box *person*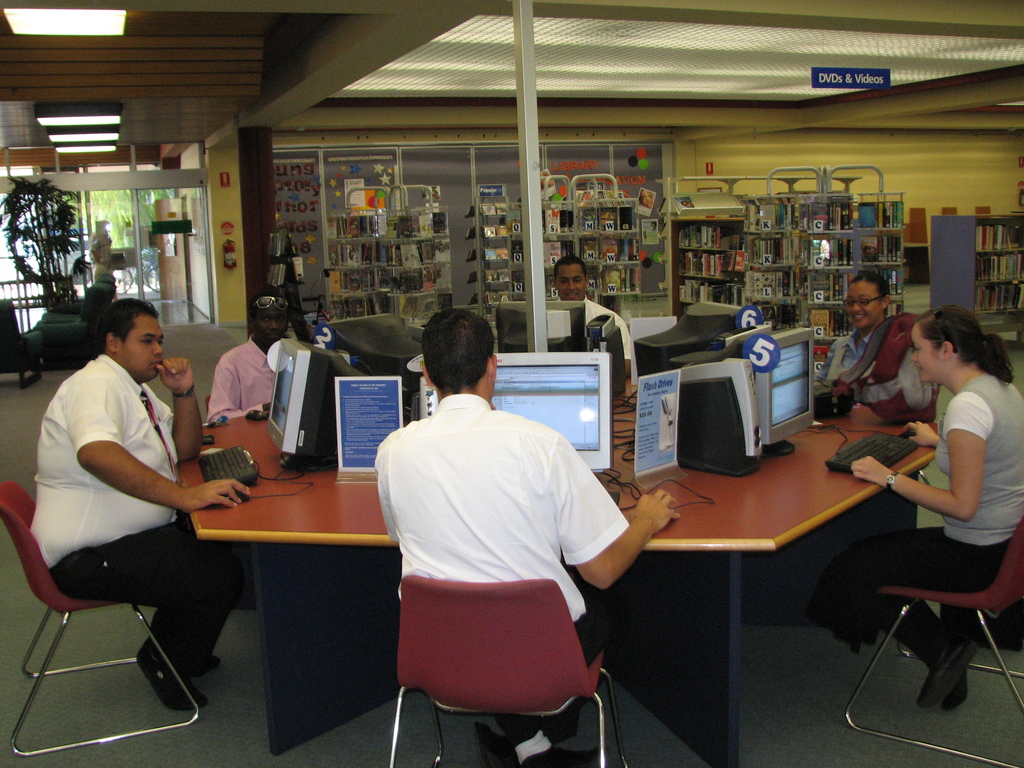
select_region(366, 301, 655, 763)
